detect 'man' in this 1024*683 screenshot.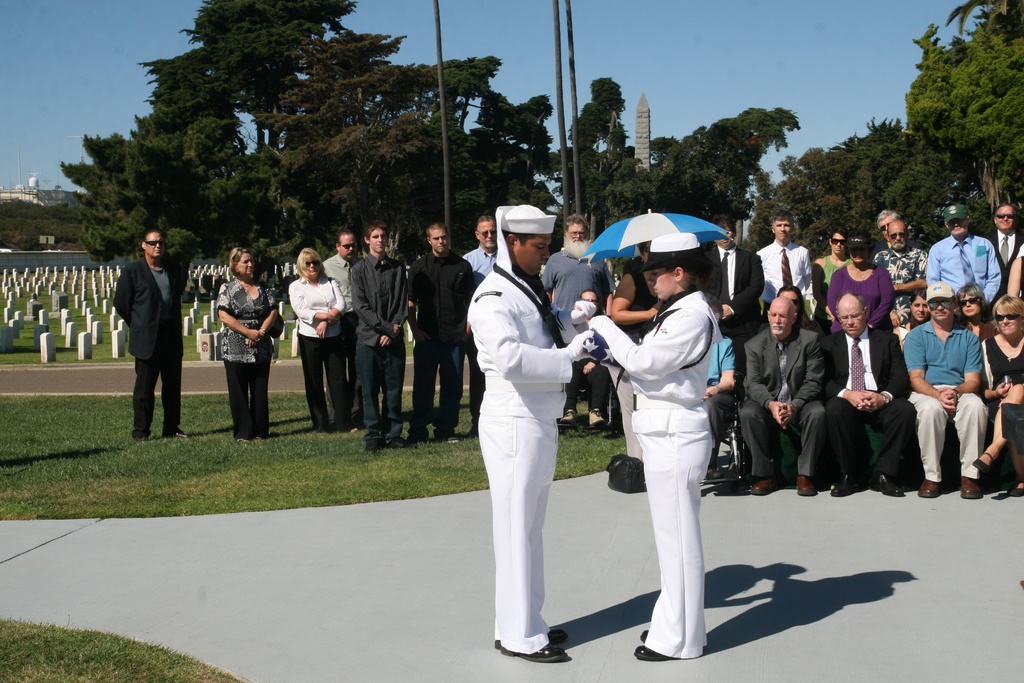
Detection: 403/226/476/441.
